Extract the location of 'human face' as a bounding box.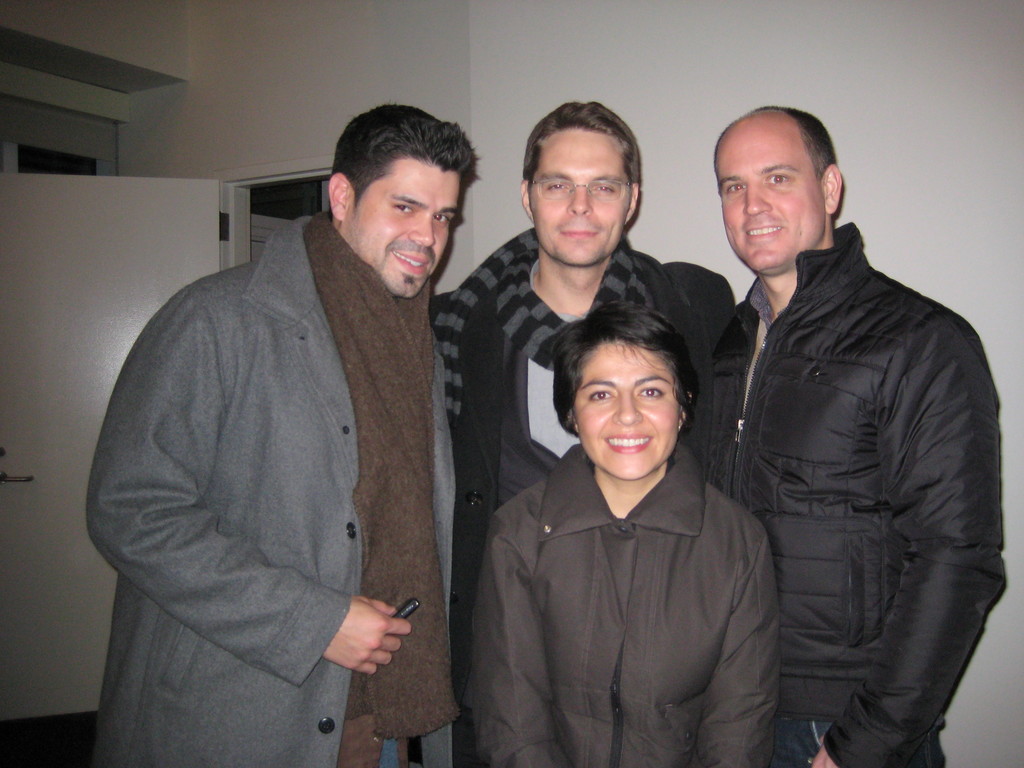
[346, 172, 461, 300].
